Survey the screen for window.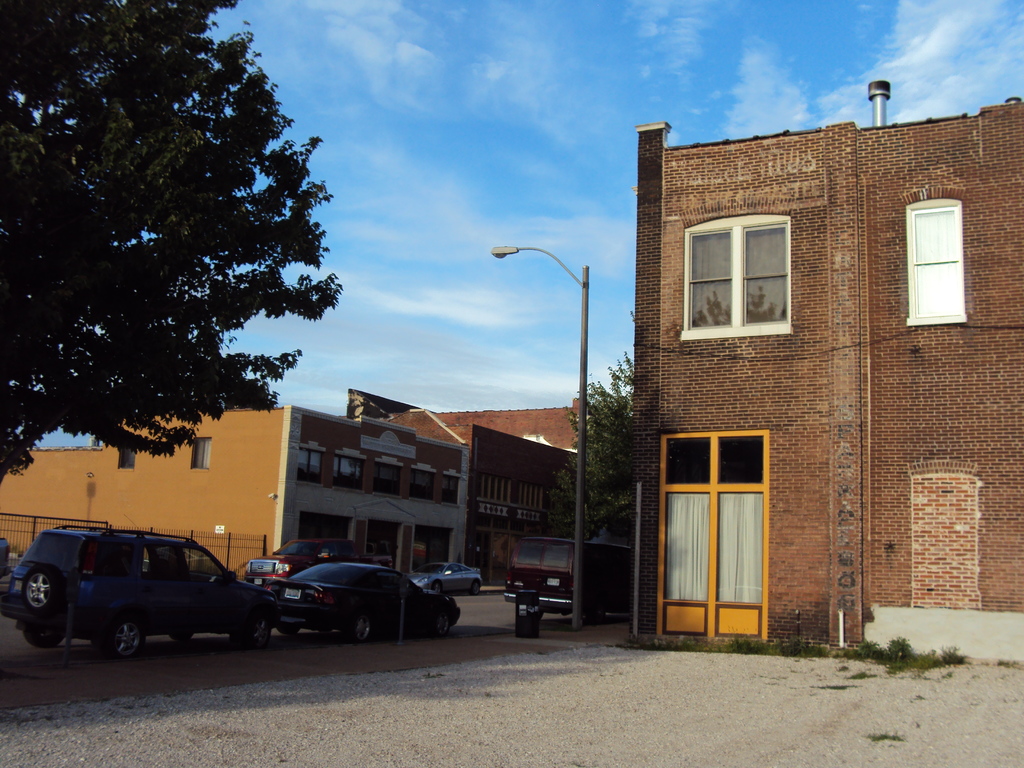
Survey found: Rect(376, 460, 403, 499).
